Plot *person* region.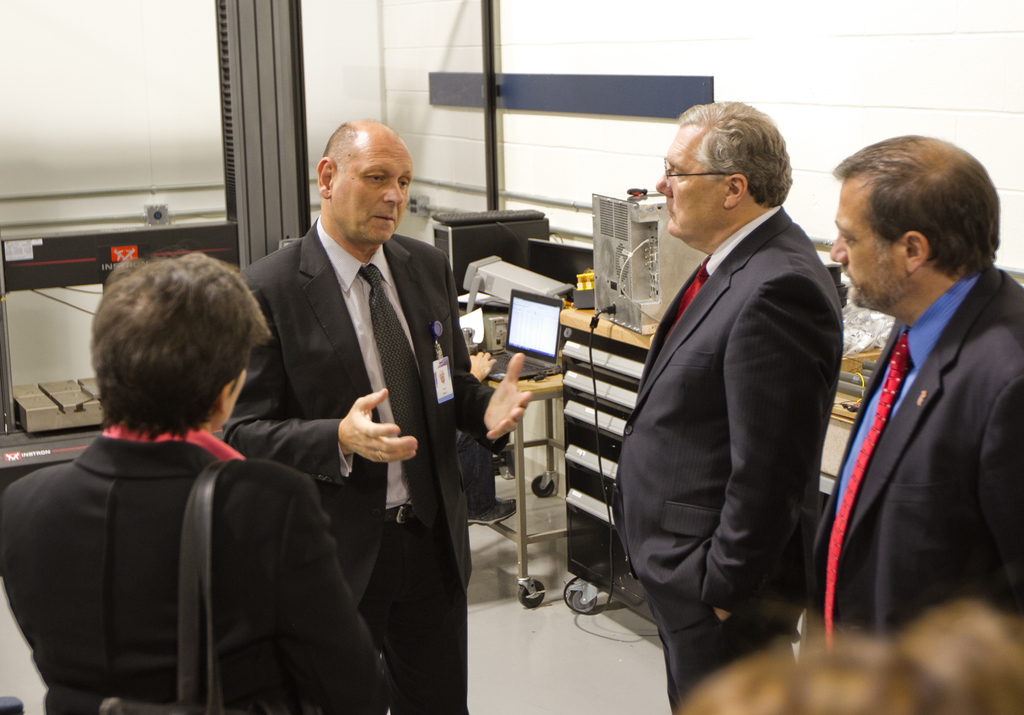
Plotted at {"left": 619, "top": 100, "right": 846, "bottom": 714}.
